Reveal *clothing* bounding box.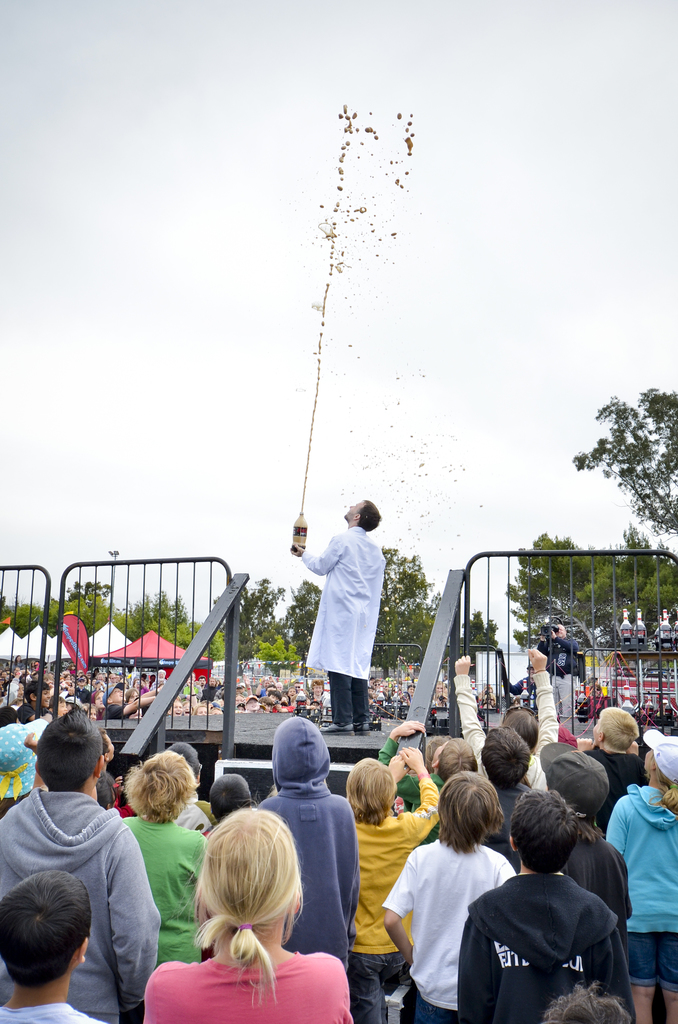
Revealed: detection(0, 776, 165, 1023).
